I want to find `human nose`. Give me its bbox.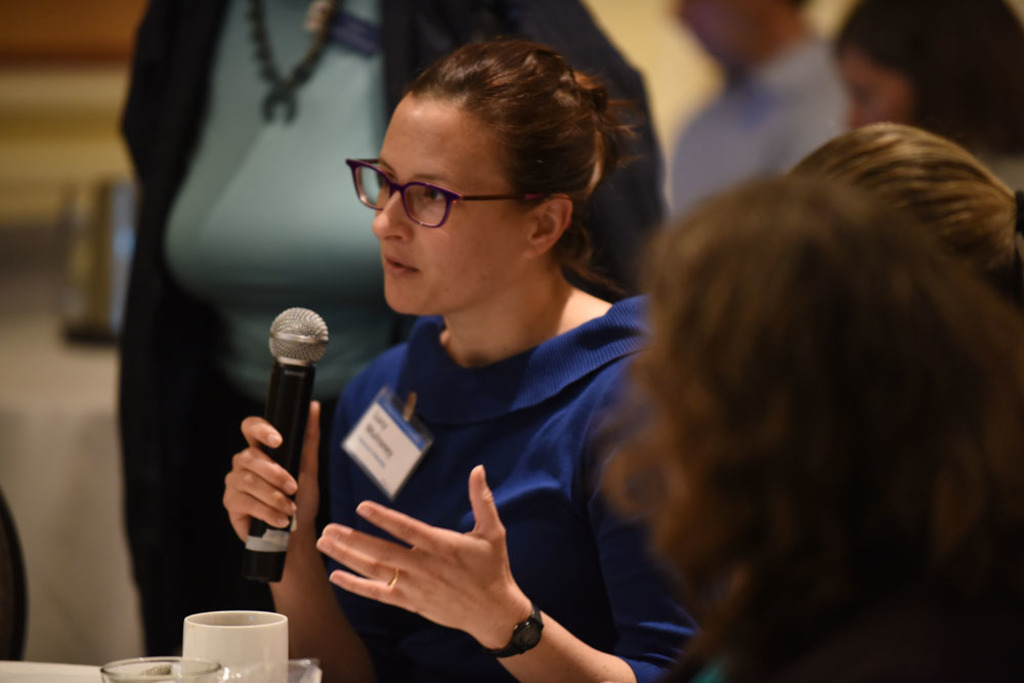
(x1=371, y1=191, x2=413, y2=244).
